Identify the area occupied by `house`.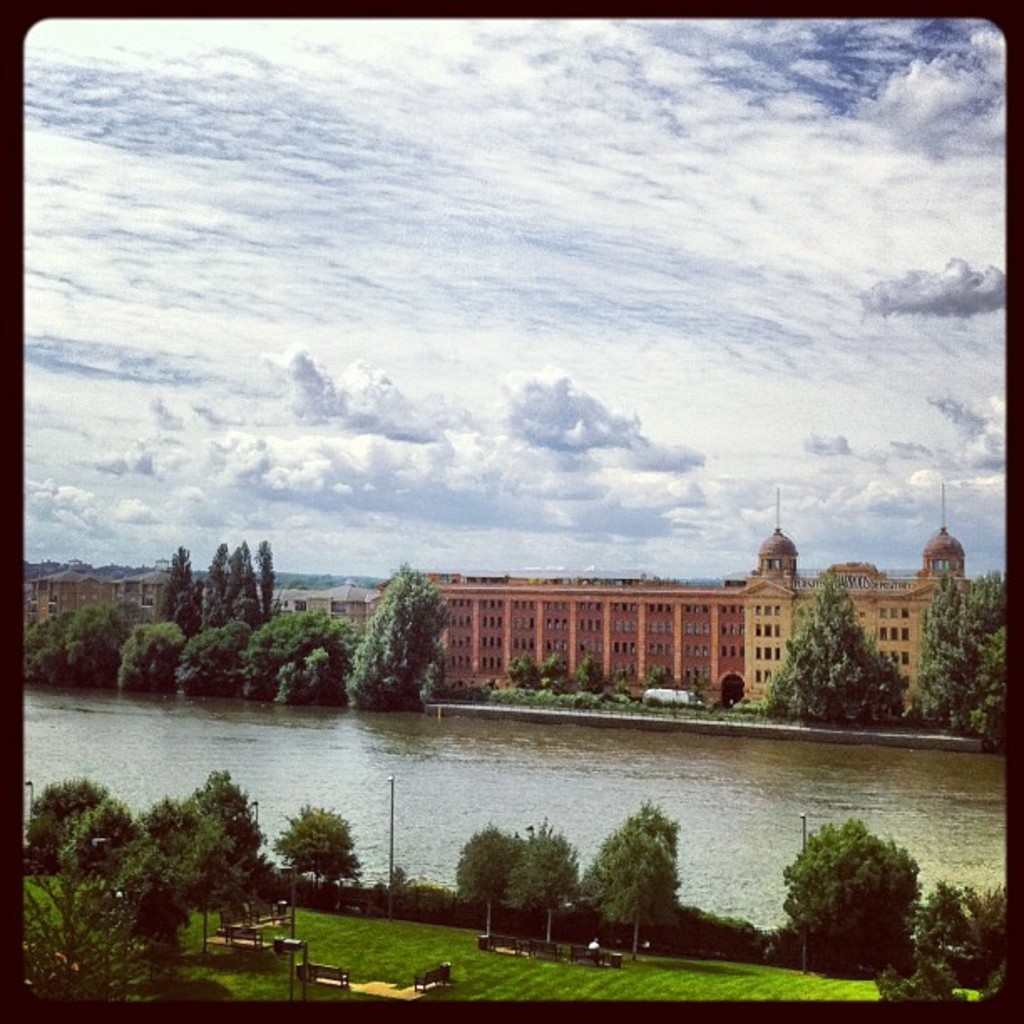
Area: rect(390, 562, 760, 688).
